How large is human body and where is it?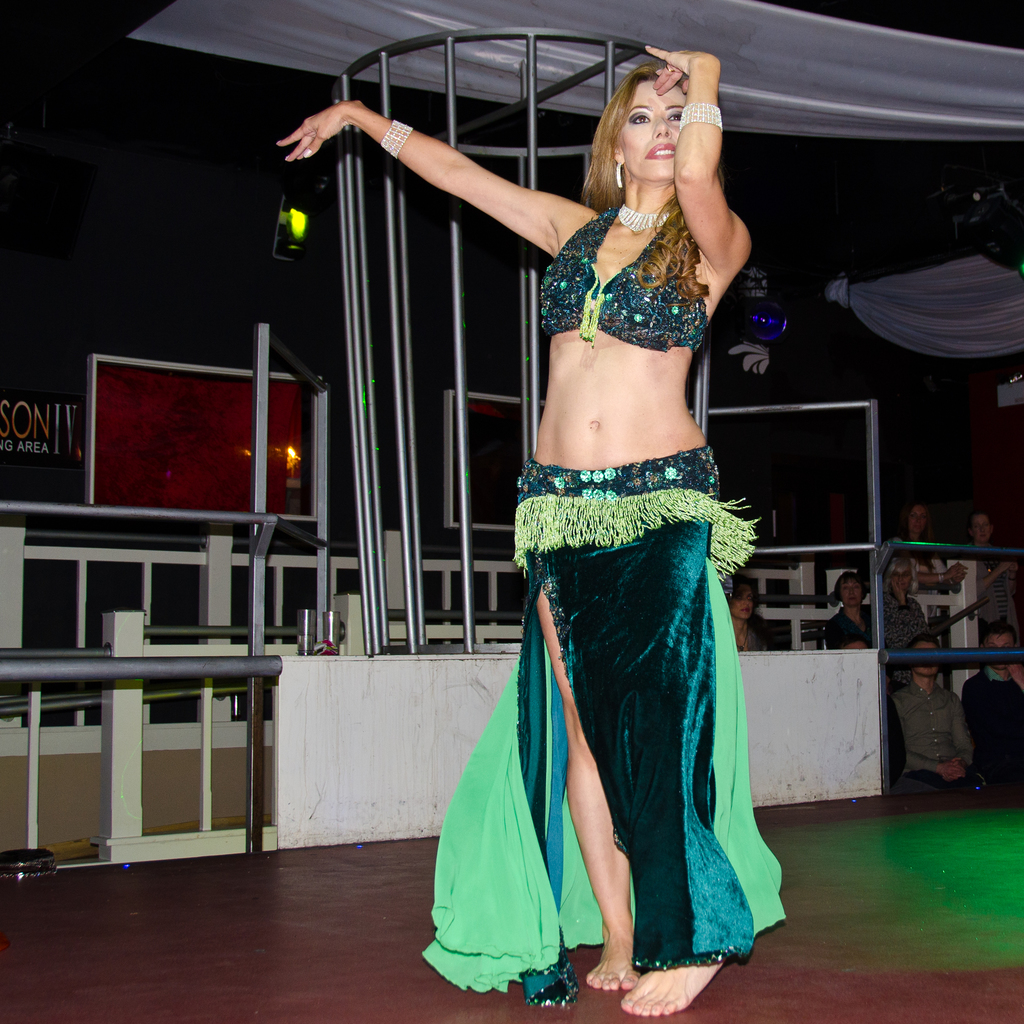
Bounding box: region(883, 588, 929, 657).
